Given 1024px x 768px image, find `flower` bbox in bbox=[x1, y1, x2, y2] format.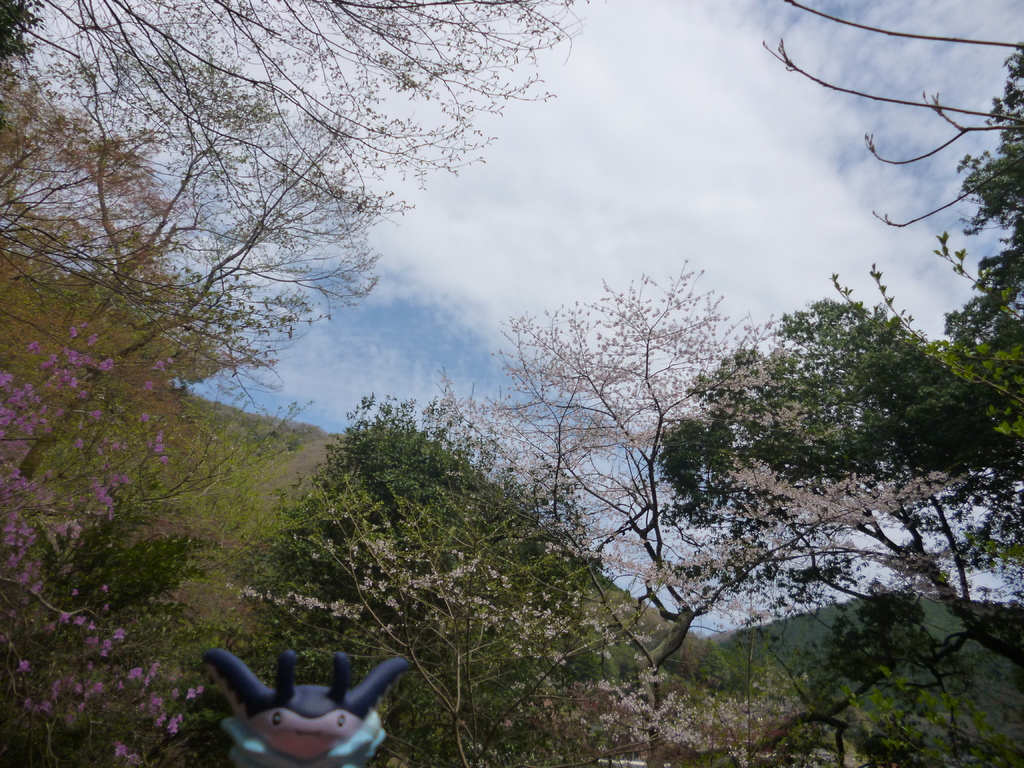
bbox=[73, 613, 89, 626].
